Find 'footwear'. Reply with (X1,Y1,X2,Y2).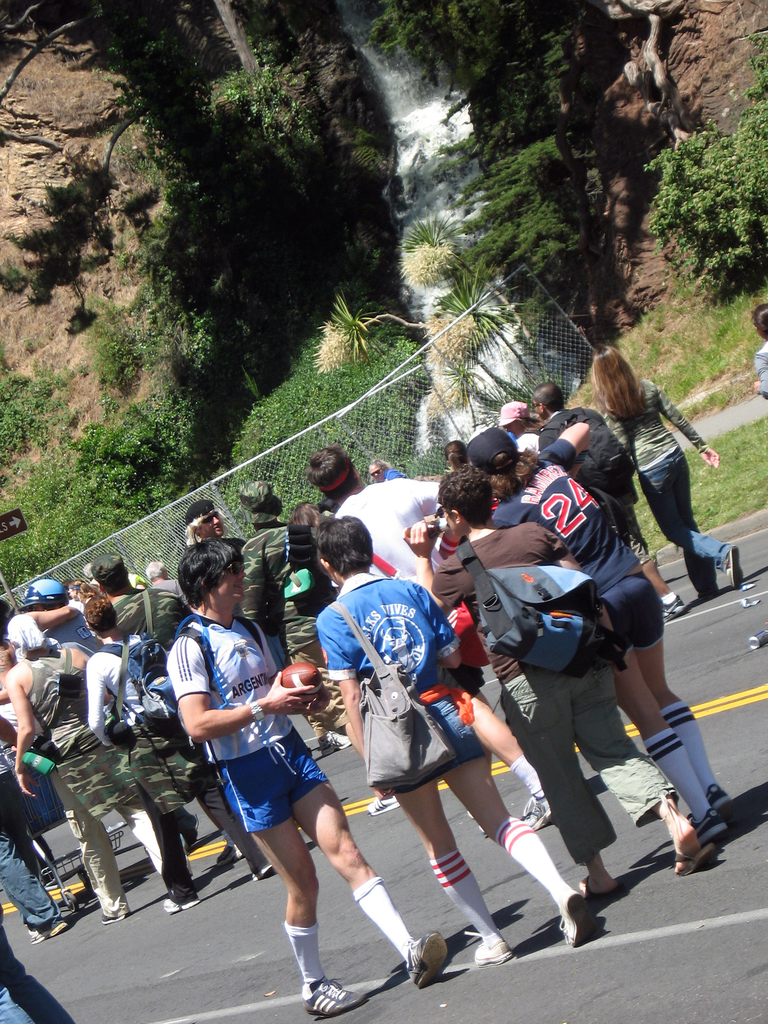
(687,807,730,838).
